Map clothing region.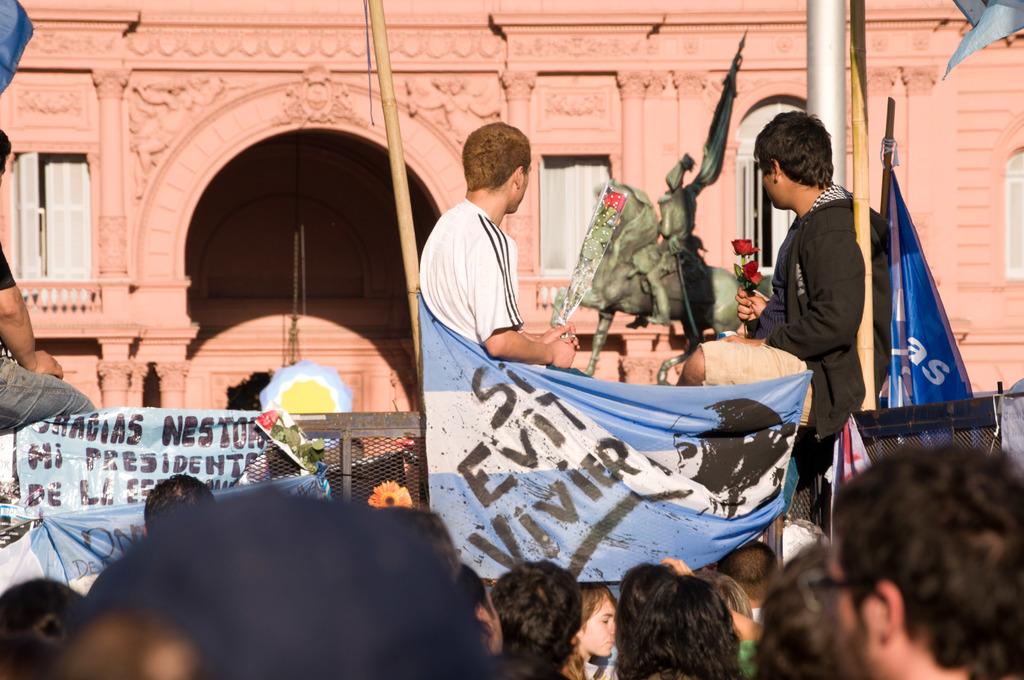
Mapped to 749, 608, 774, 640.
